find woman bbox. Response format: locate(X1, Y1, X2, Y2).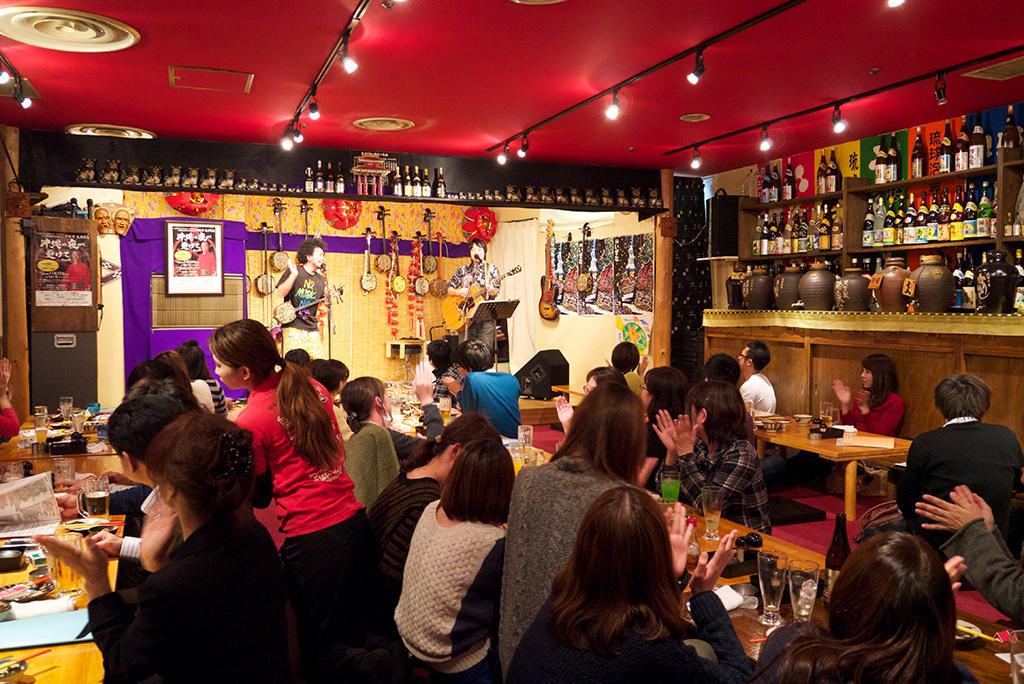
locate(30, 412, 279, 683).
